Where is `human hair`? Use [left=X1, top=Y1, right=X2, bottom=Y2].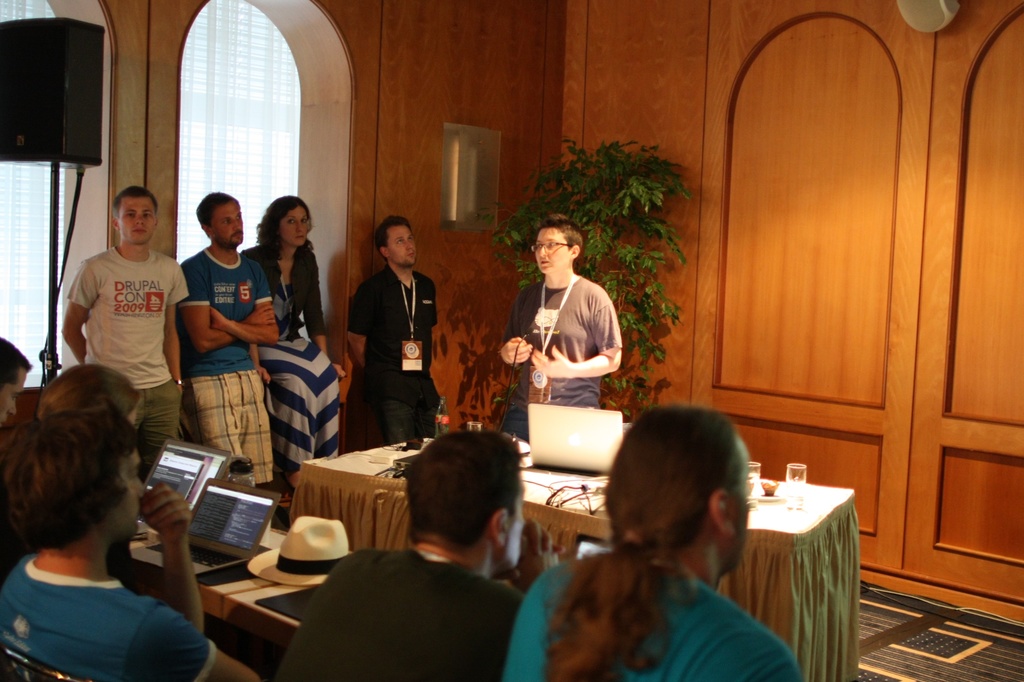
[left=250, top=193, right=308, bottom=279].
